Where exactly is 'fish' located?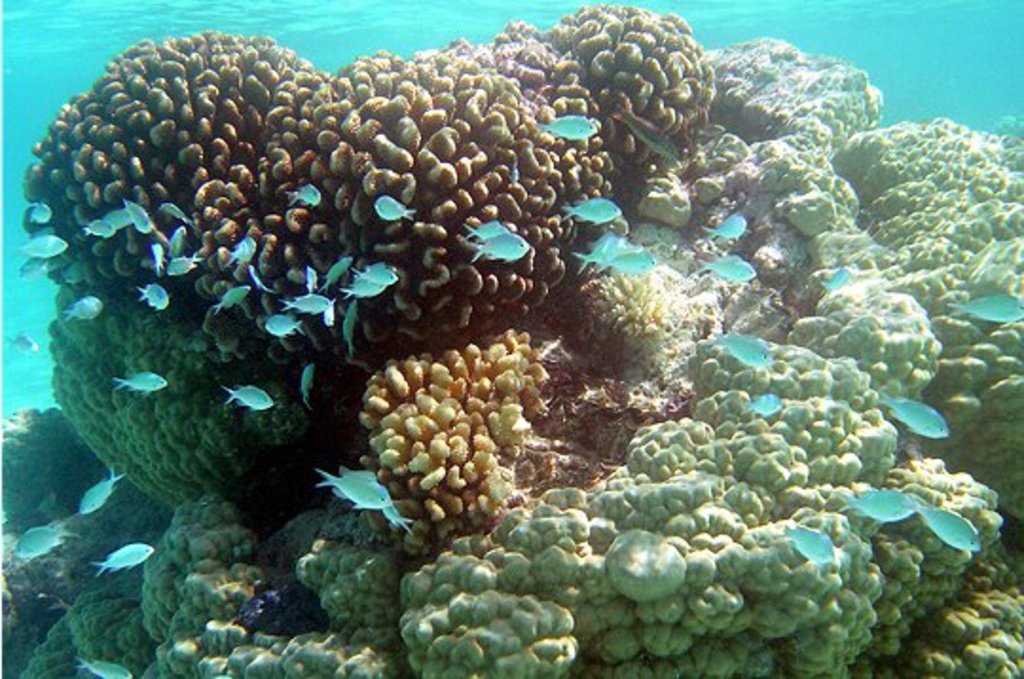
Its bounding box is l=533, t=108, r=597, b=140.
